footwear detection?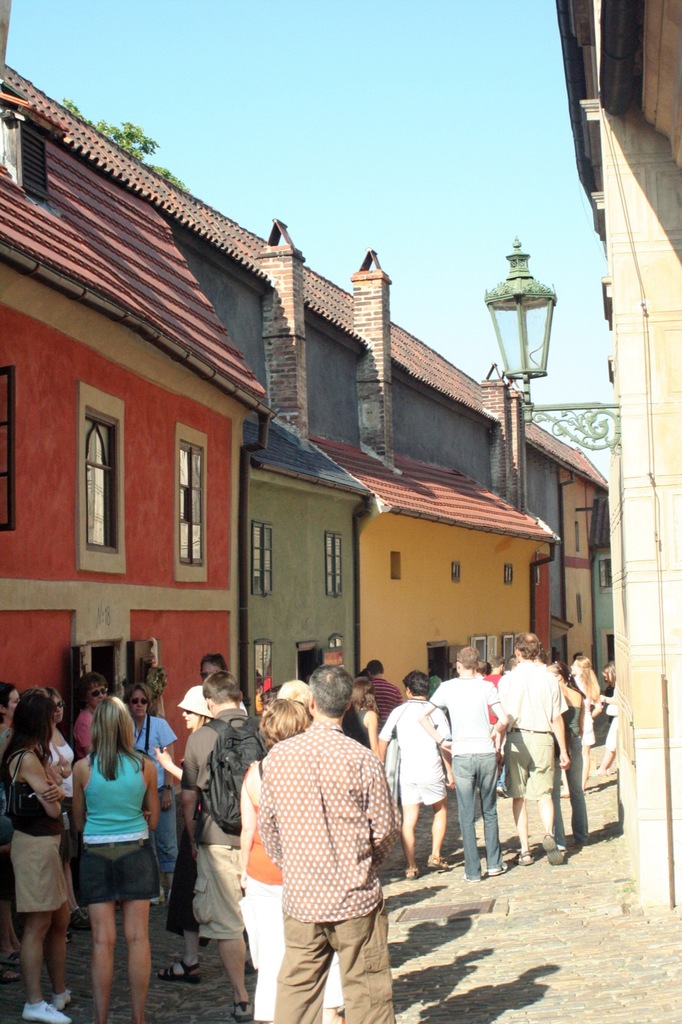
(x1=22, y1=999, x2=72, y2=1023)
